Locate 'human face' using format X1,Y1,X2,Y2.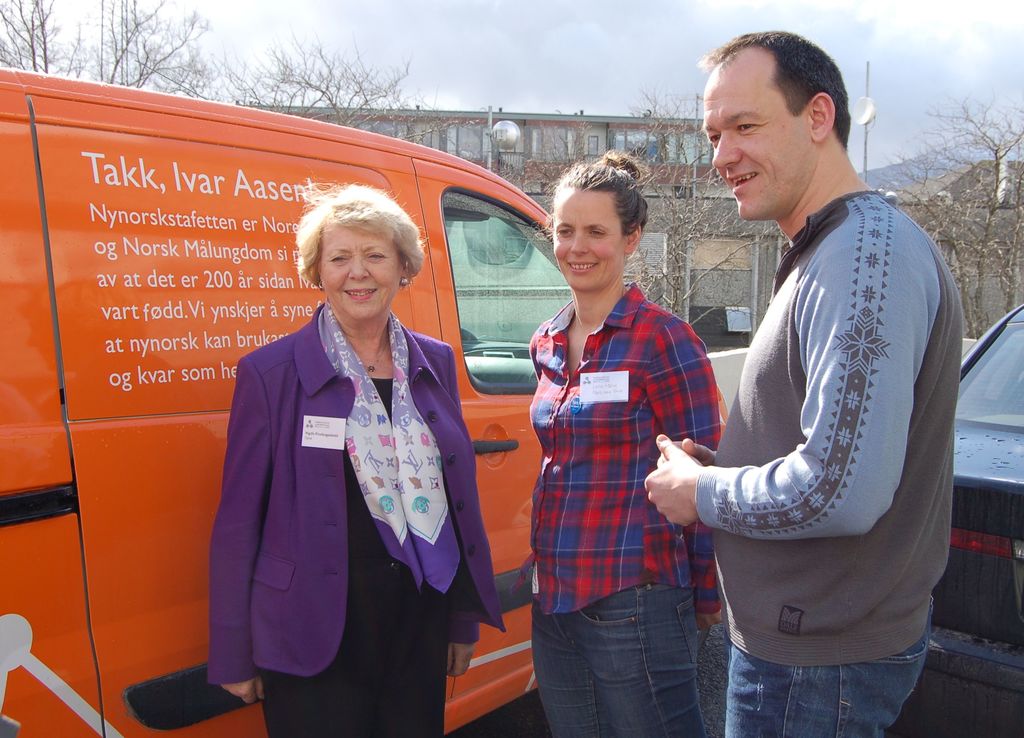
703,49,805,217.
